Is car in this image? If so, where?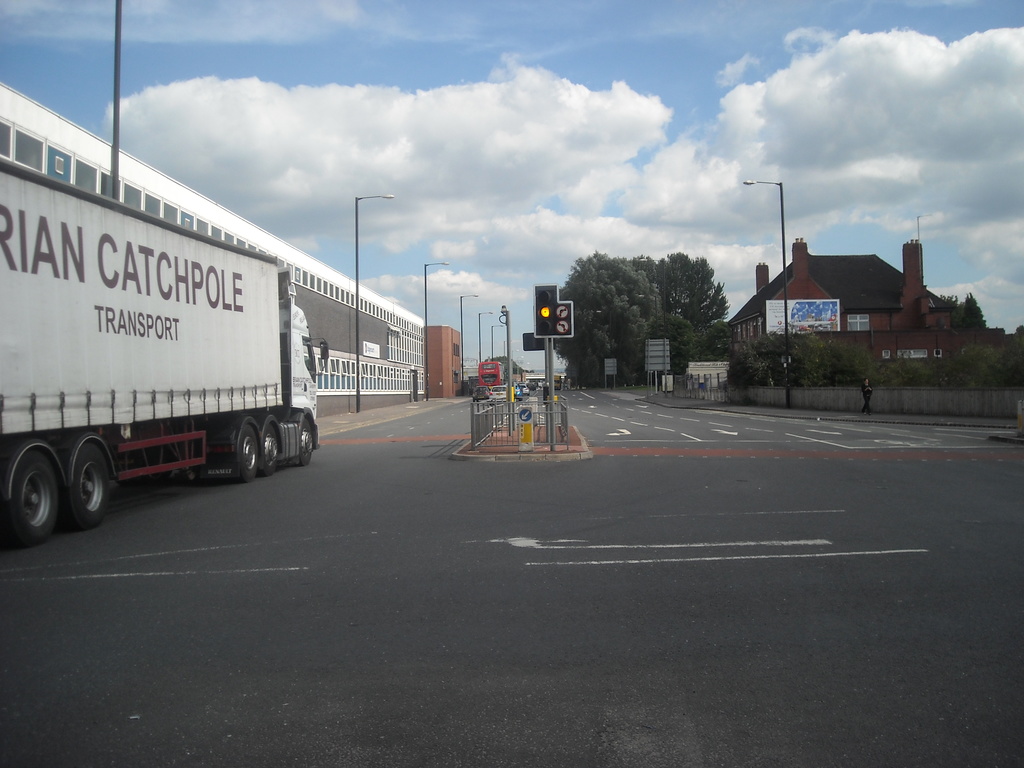
Yes, at (514,383,527,394).
